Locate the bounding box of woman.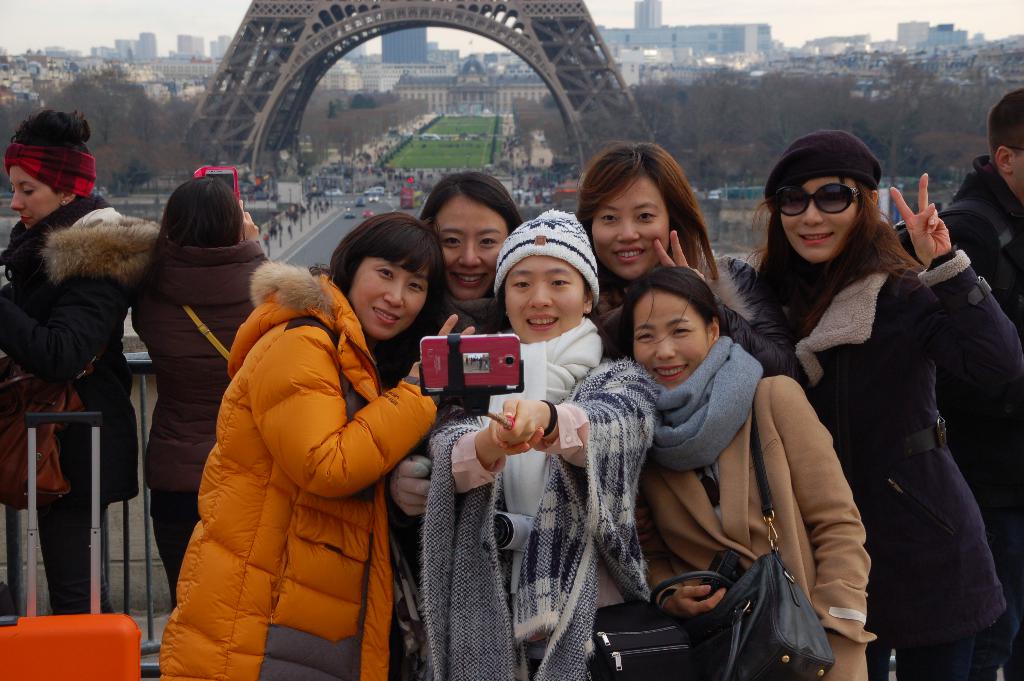
Bounding box: [left=159, top=207, right=479, bottom=680].
